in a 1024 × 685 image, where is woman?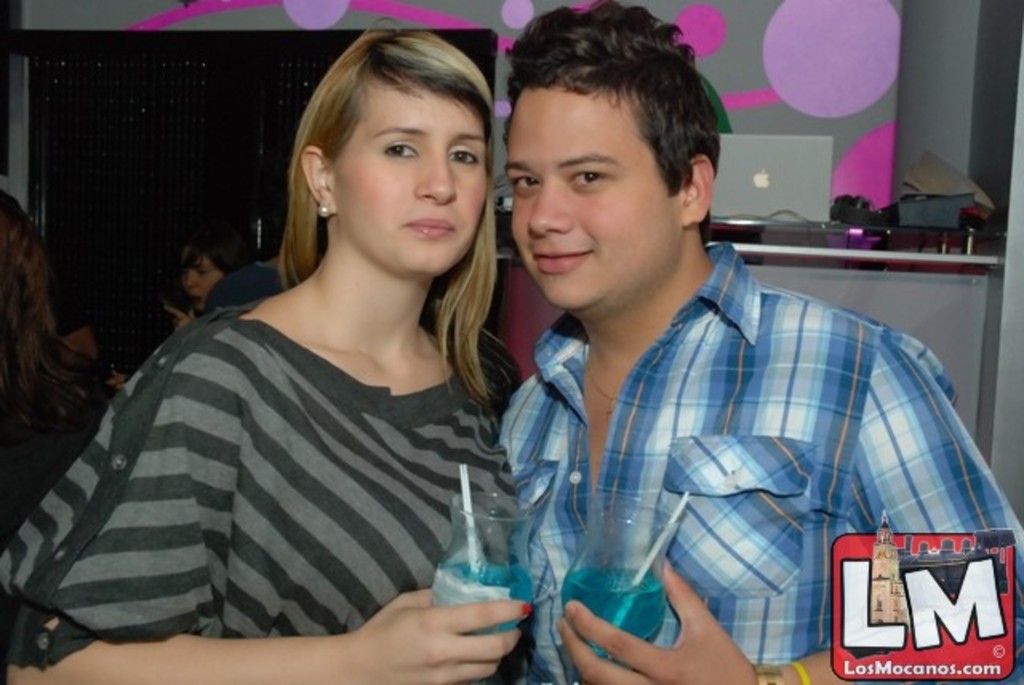
box=[168, 232, 259, 334].
